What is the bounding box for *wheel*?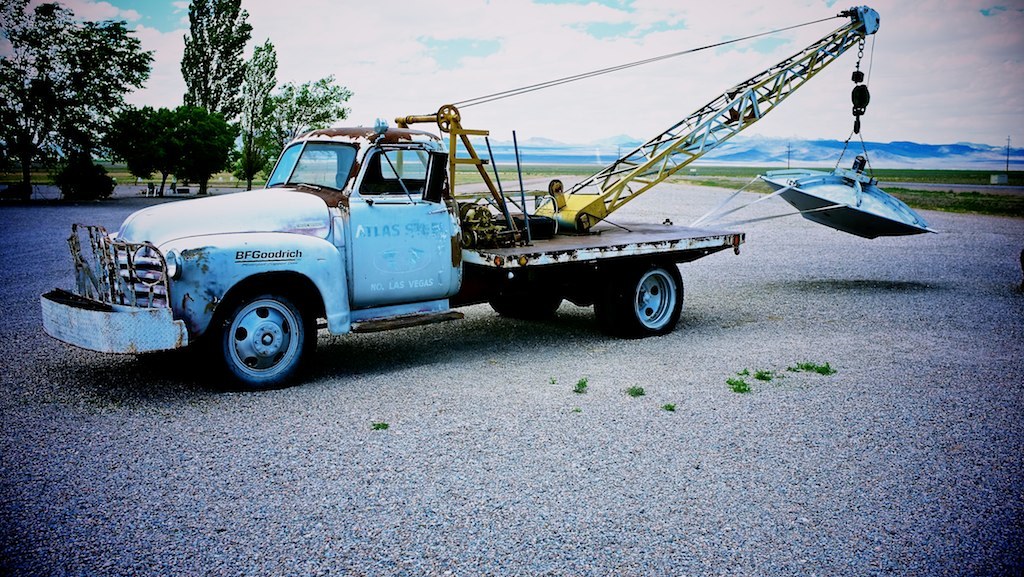
513, 275, 562, 321.
